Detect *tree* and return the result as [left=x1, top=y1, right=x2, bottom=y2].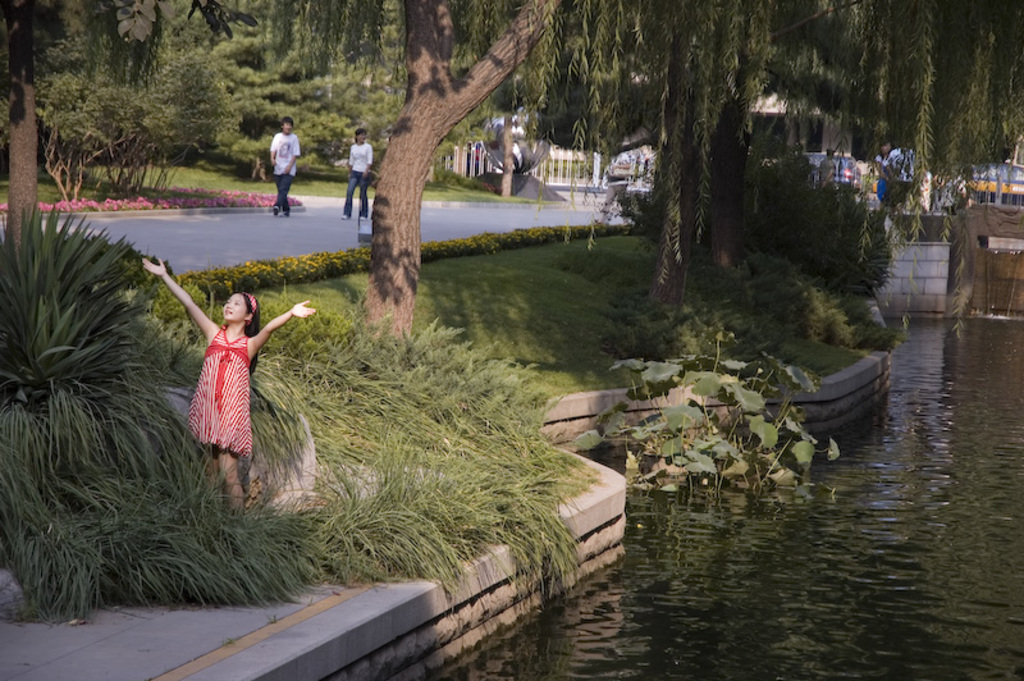
[left=0, top=0, right=252, bottom=288].
